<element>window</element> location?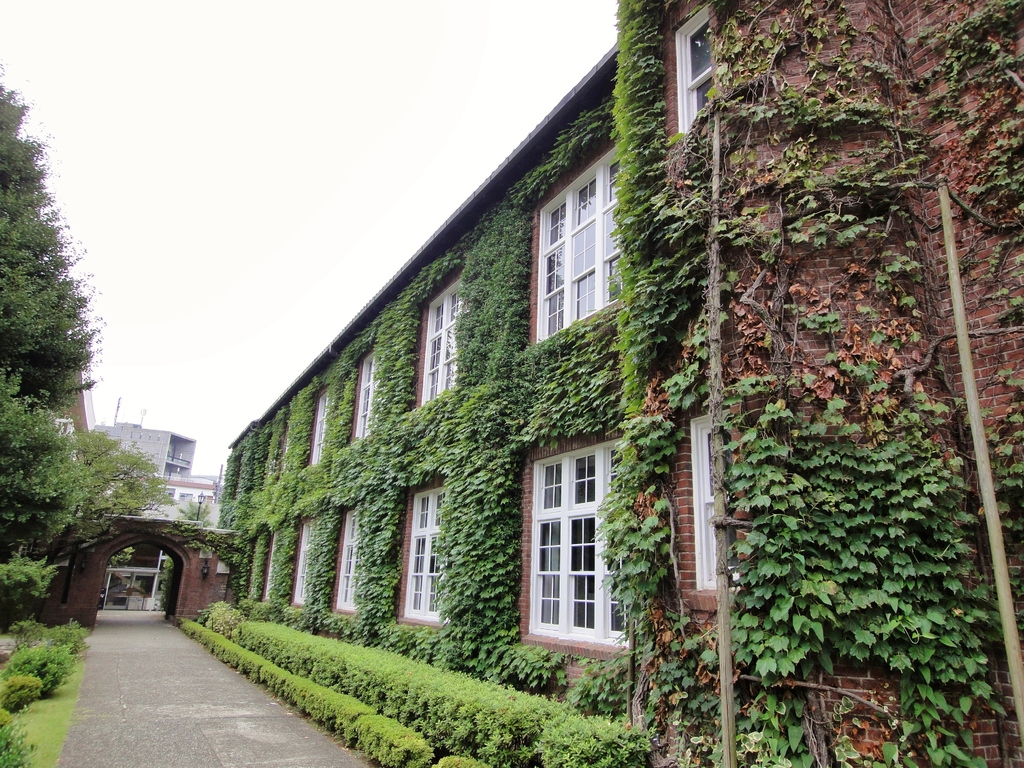
x1=288, y1=518, x2=313, y2=605
